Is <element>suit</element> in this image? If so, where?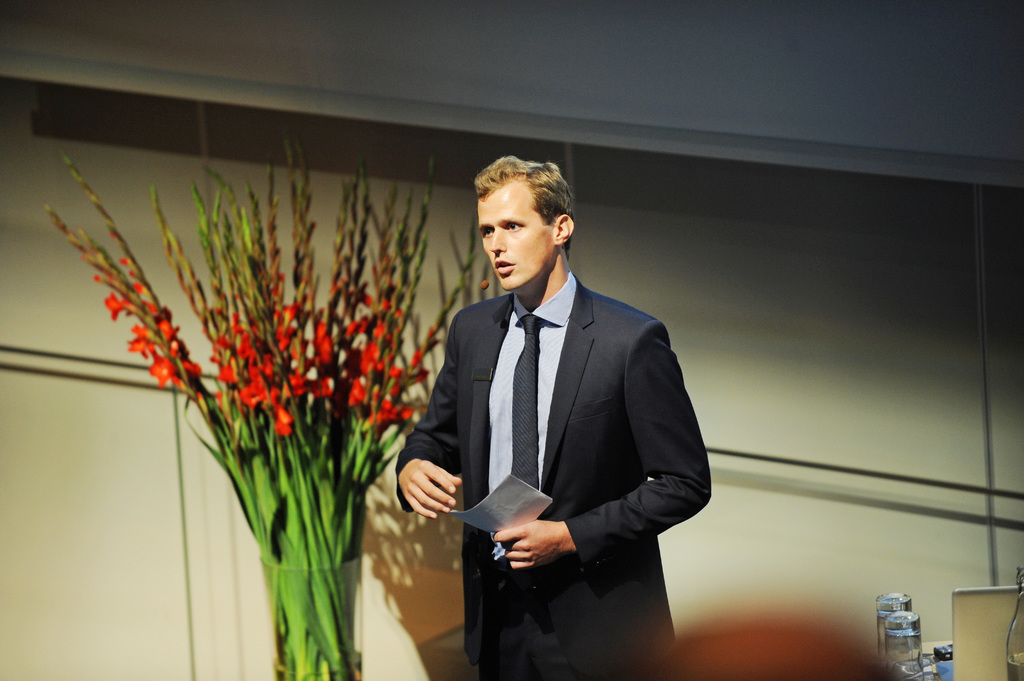
Yes, at Rect(415, 196, 712, 666).
